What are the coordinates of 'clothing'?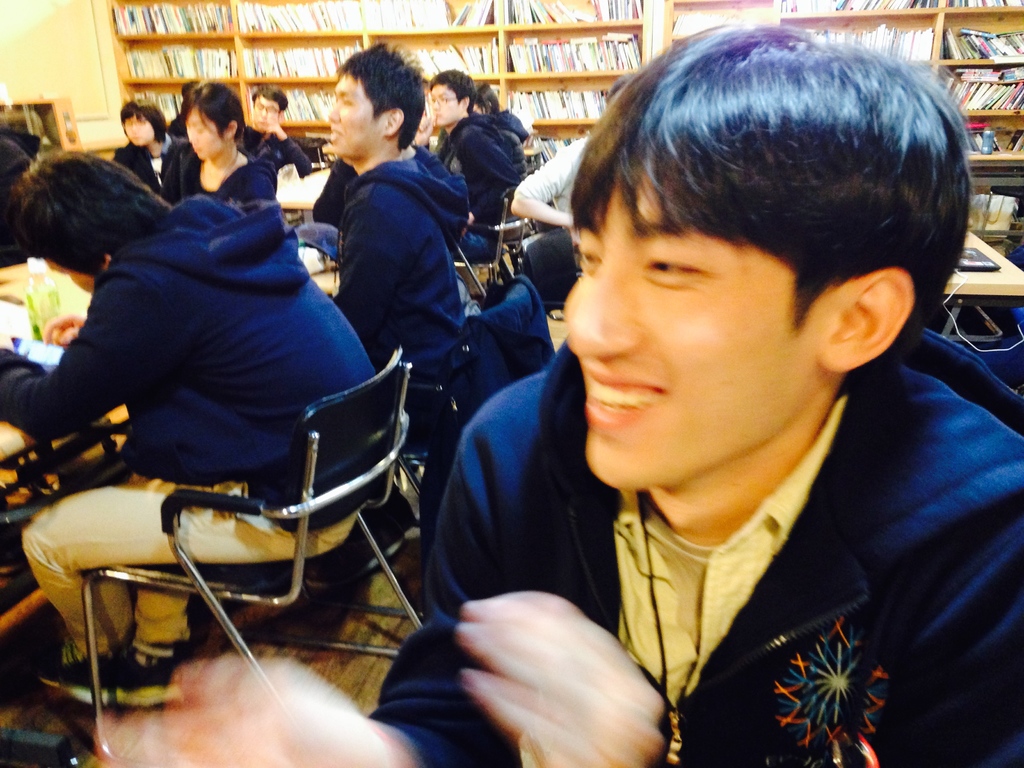
pyautogui.locateOnScreen(0, 180, 383, 666).
